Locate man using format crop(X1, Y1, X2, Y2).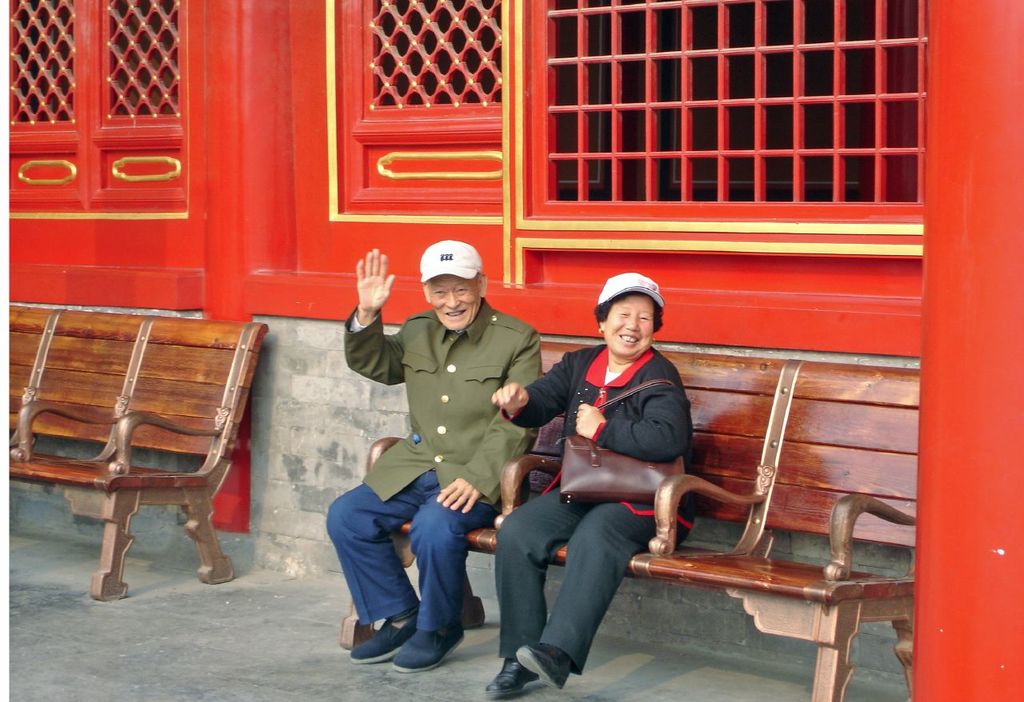
crop(331, 241, 535, 680).
